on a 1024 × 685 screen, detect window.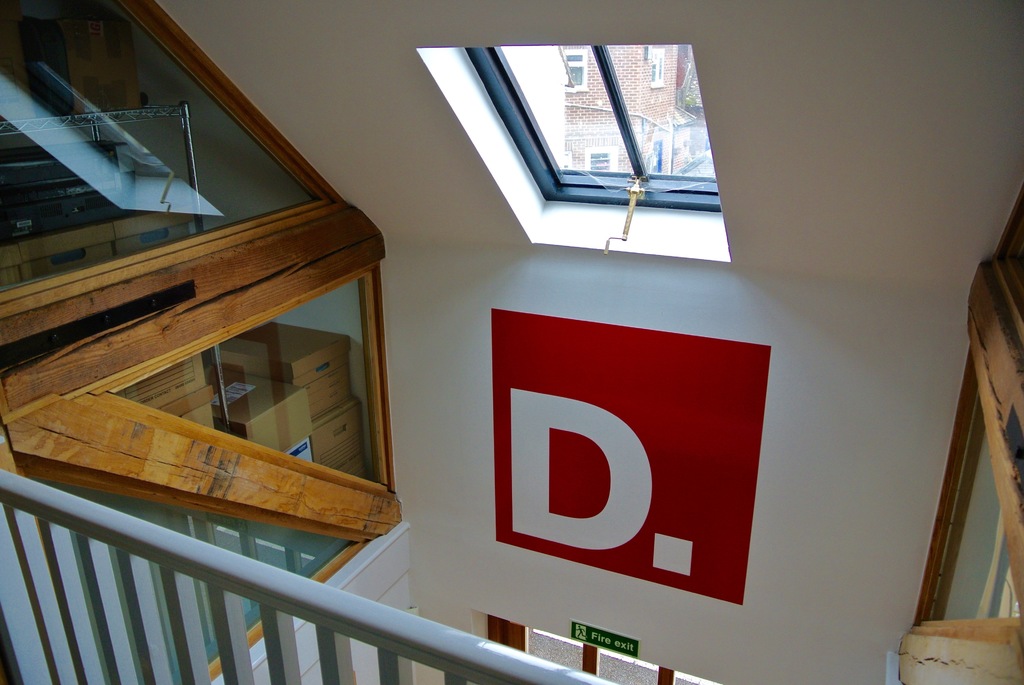
l=467, t=46, r=726, b=209.
